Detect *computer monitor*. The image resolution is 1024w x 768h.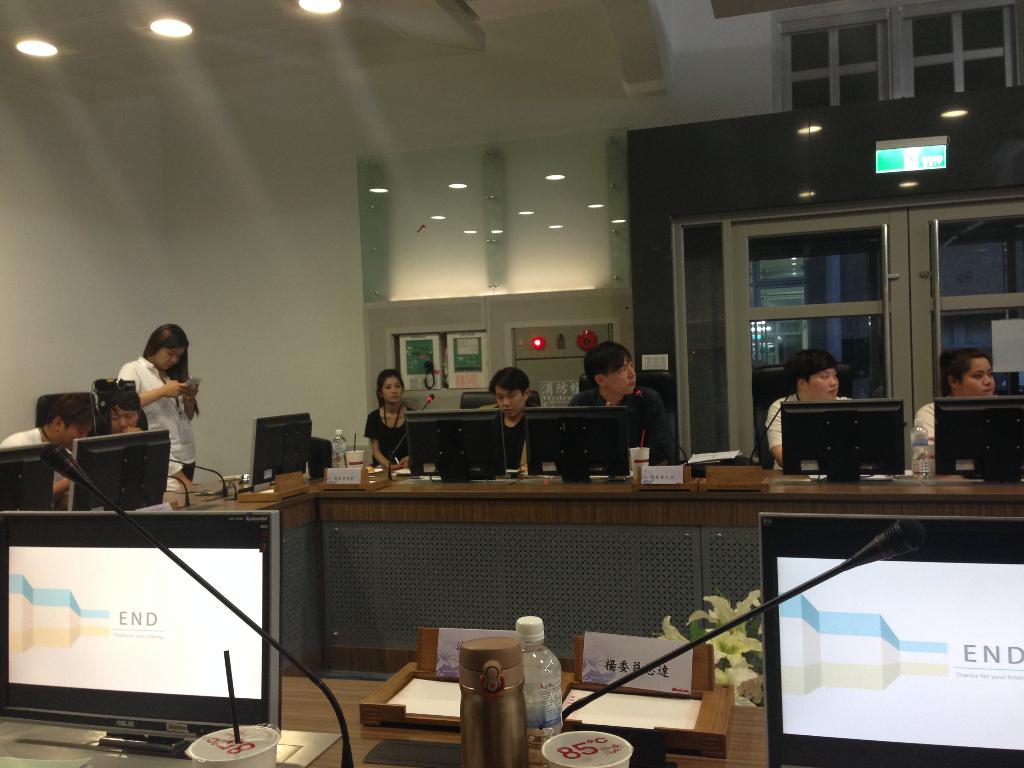
box(0, 435, 66, 517).
